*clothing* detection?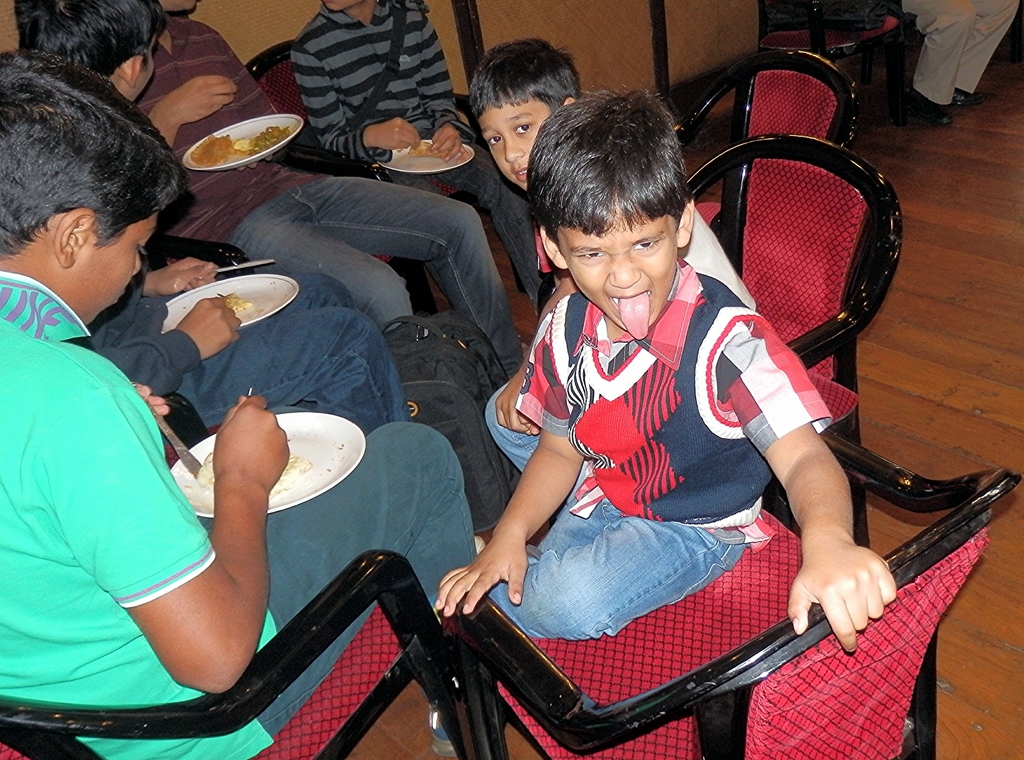
(x1=0, y1=268, x2=476, y2=759)
